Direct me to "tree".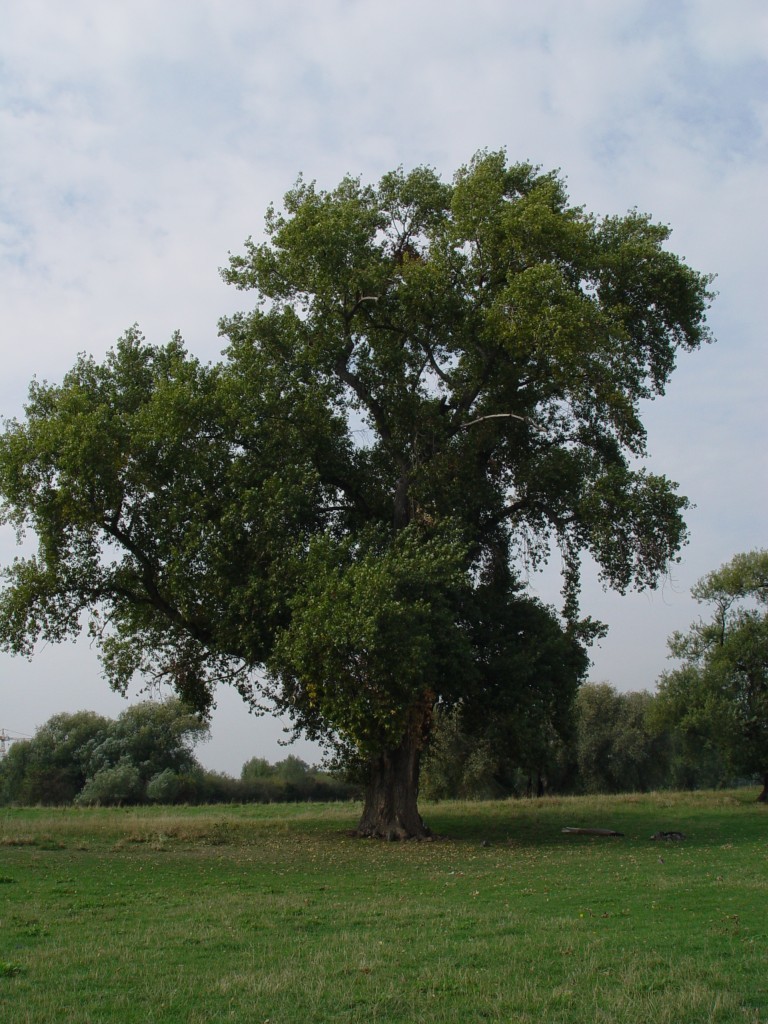
Direction: [77, 138, 716, 833].
